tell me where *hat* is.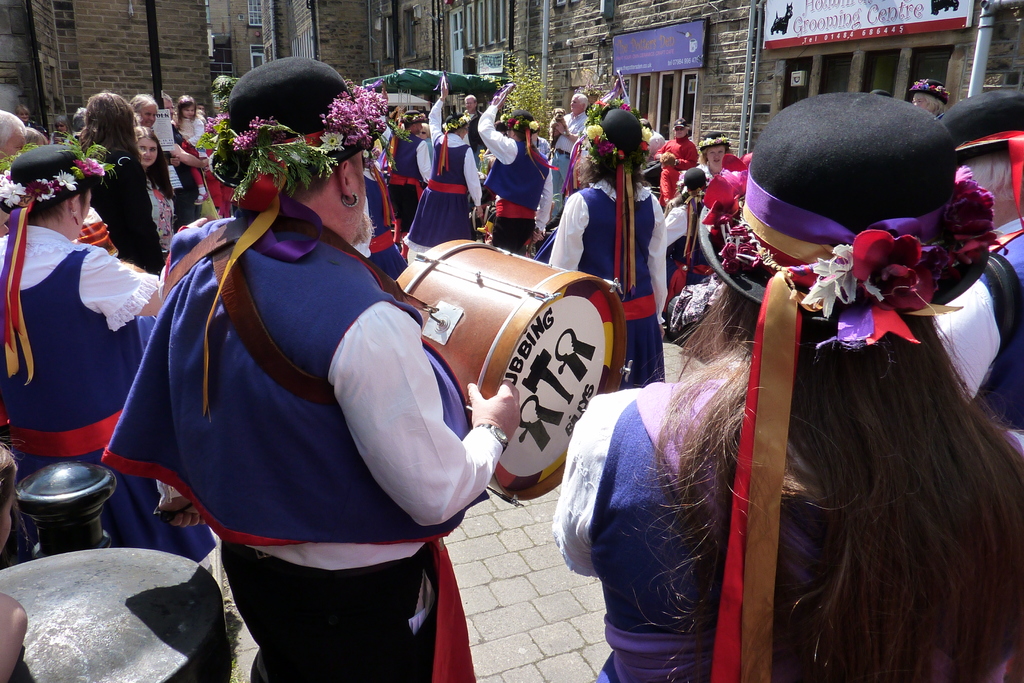
*hat* is at region(209, 54, 385, 178).
